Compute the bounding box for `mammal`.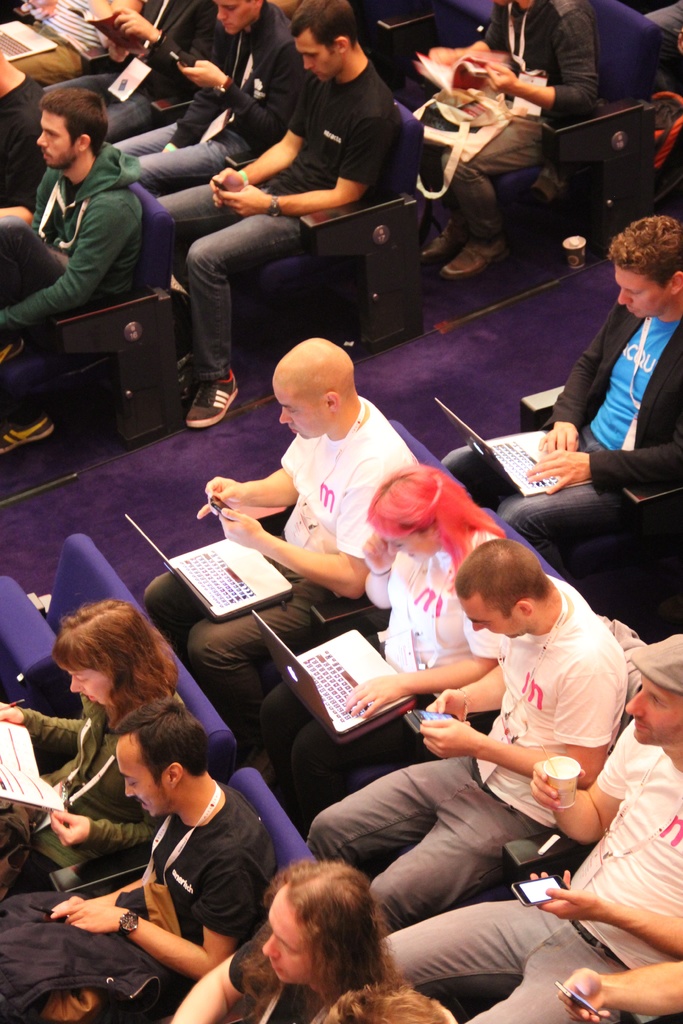
Rect(379, 629, 682, 1023).
